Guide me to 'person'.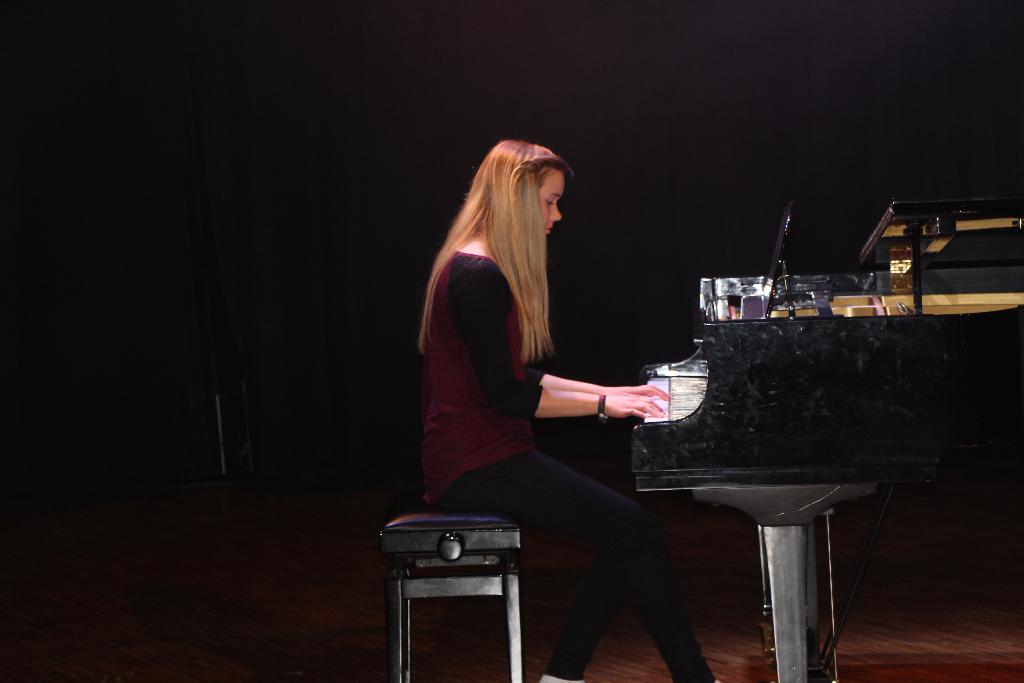
Guidance: BBox(409, 135, 725, 682).
